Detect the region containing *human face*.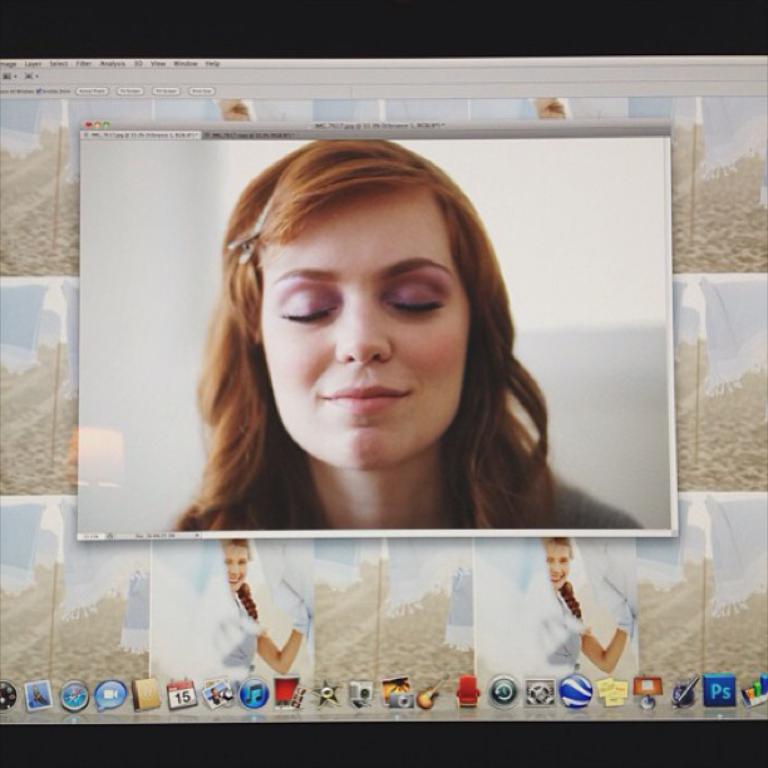
bbox=[541, 535, 575, 589].
